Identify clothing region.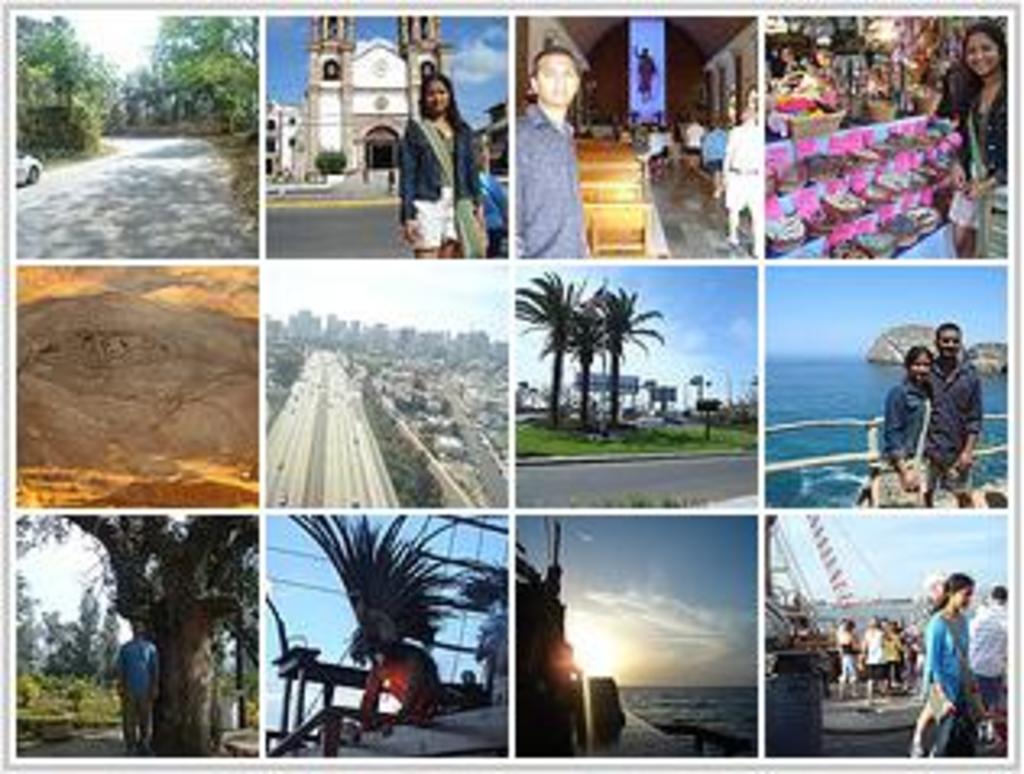
Region: locate(956, 74, 1008, 259).
